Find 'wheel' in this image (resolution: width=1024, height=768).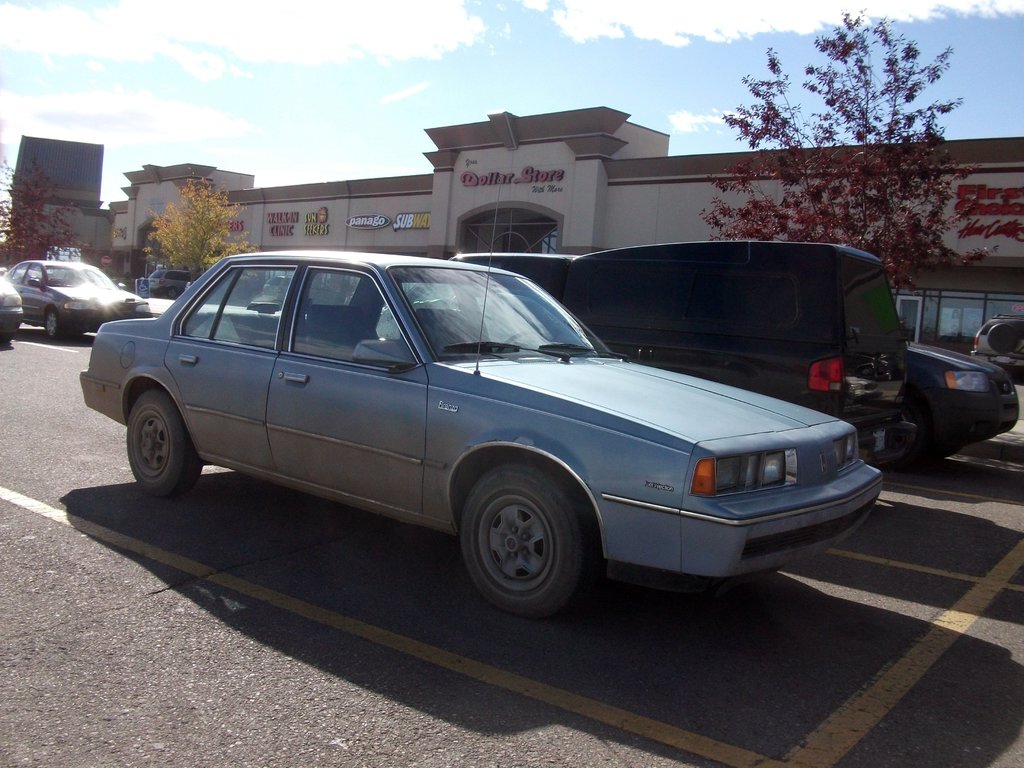
BBox(502, 328, 531, 346).
